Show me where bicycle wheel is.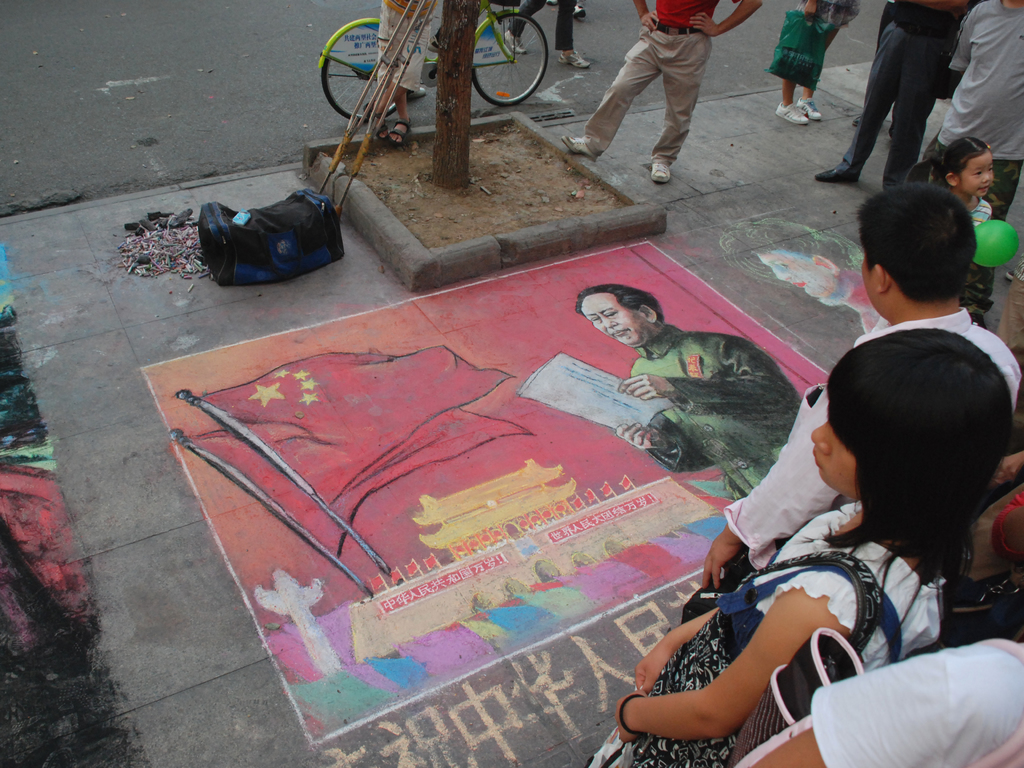
bicycle wheel is at rect(316, 56, 419, 122).
